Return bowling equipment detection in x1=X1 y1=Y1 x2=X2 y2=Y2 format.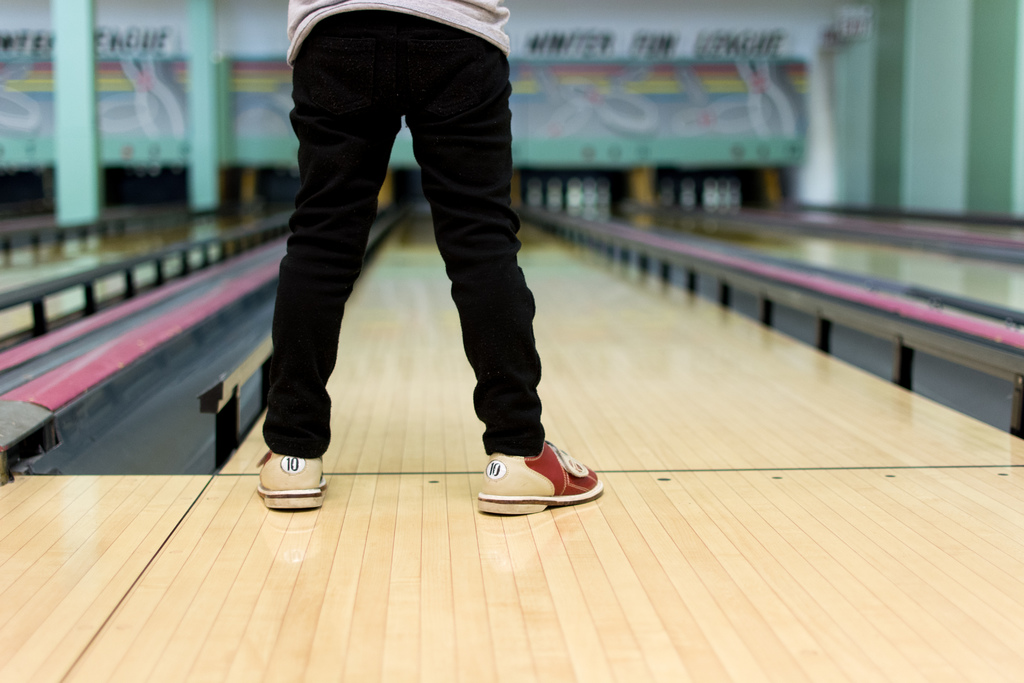
x1=99 y1=100 x2=147 y2=128.
